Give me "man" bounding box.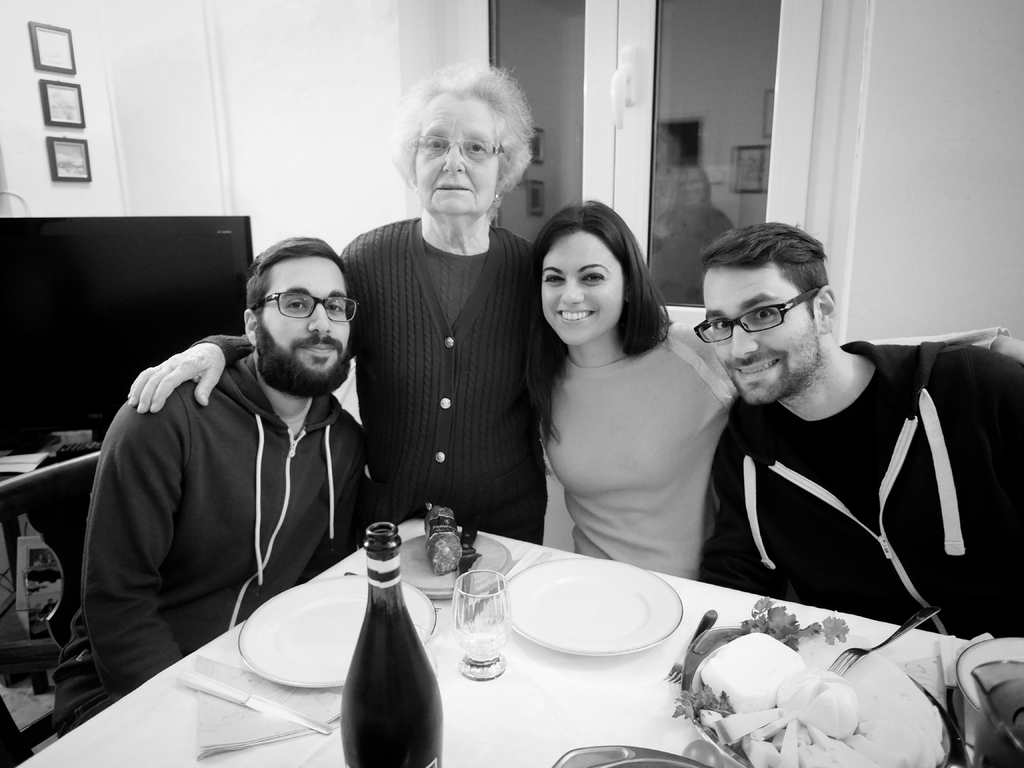
rect(700, 214, 1021, 638).
